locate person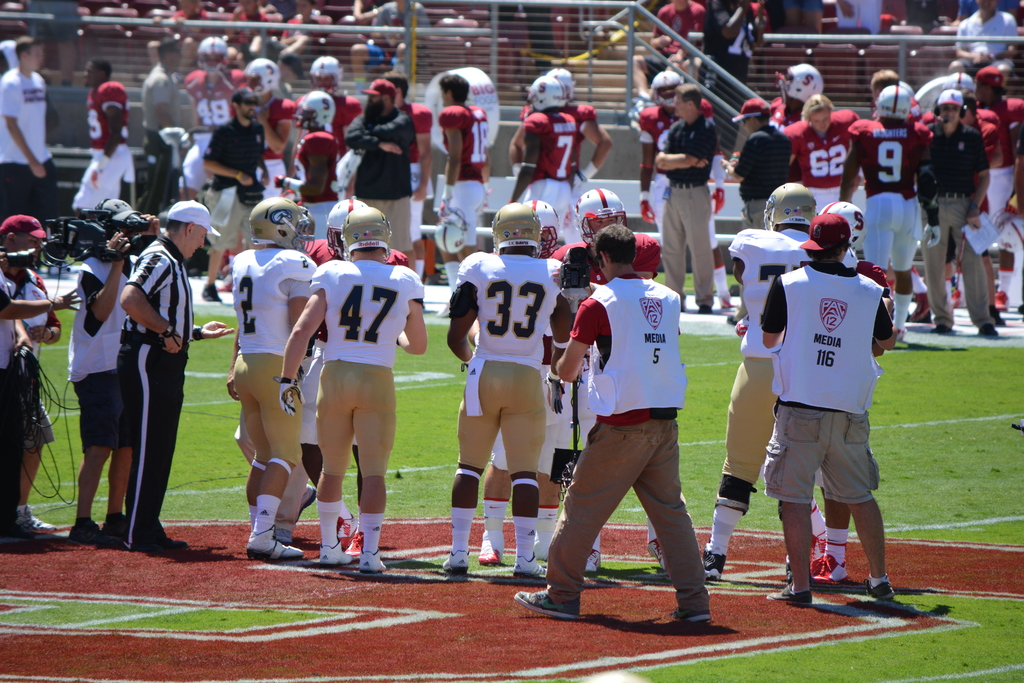
detection(948, 56, 1023, 314)
